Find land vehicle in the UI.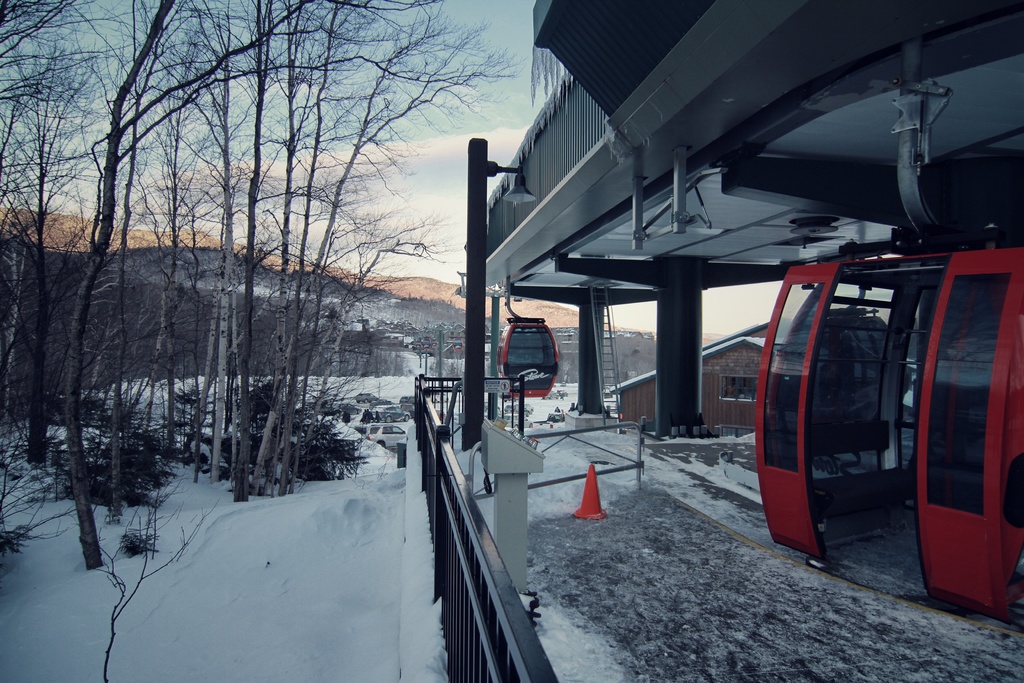
UI element at <box>502,412,534,427</box>.
